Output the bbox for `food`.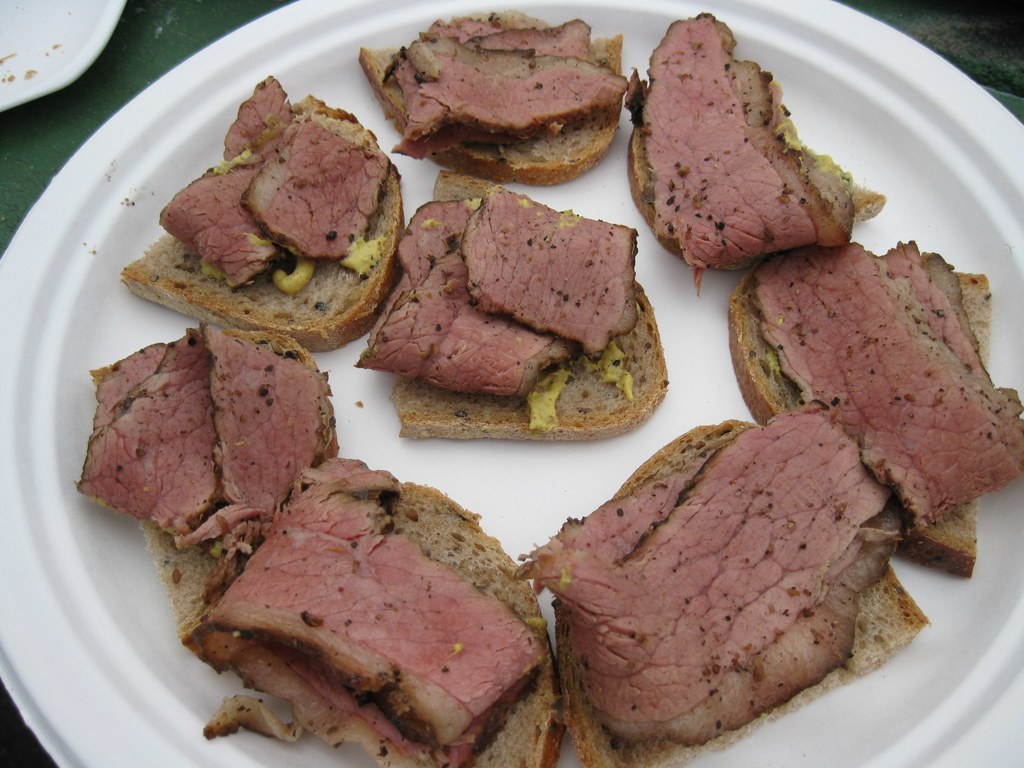
detection(515, 406, 931, 767).
